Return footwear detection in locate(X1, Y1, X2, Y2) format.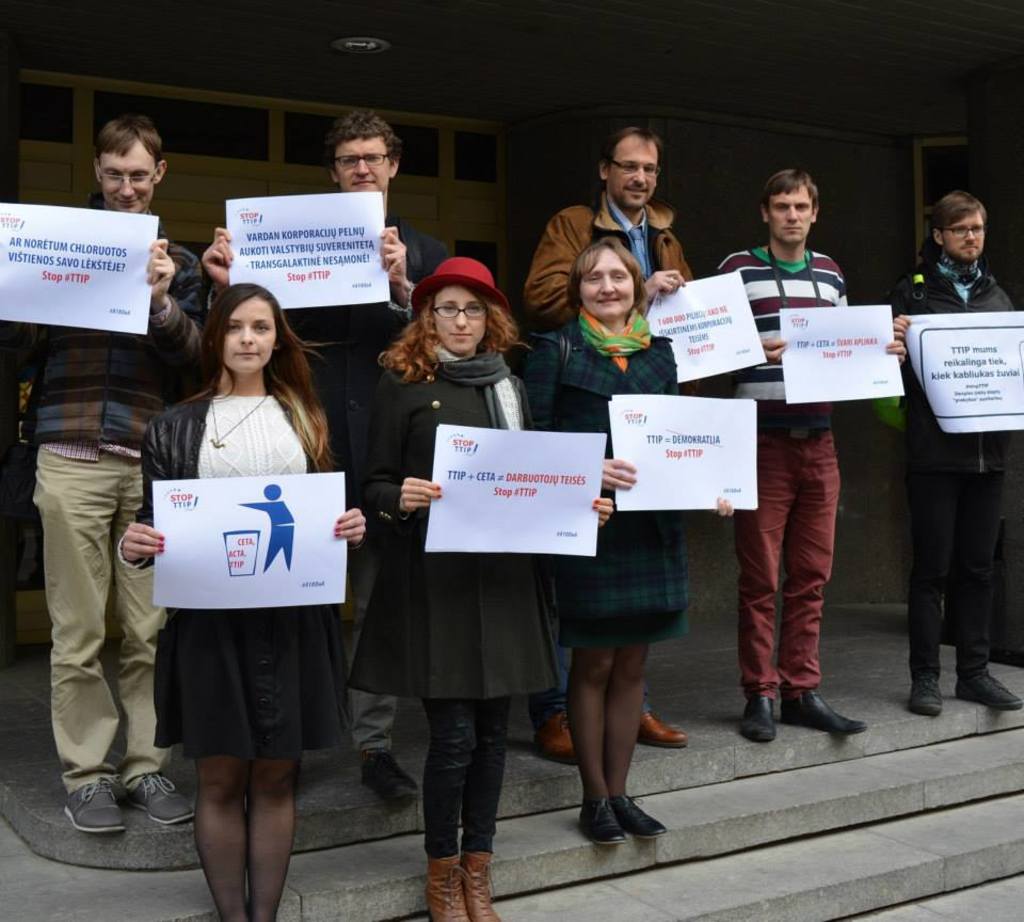
locate(530, 681, 586, 766).
